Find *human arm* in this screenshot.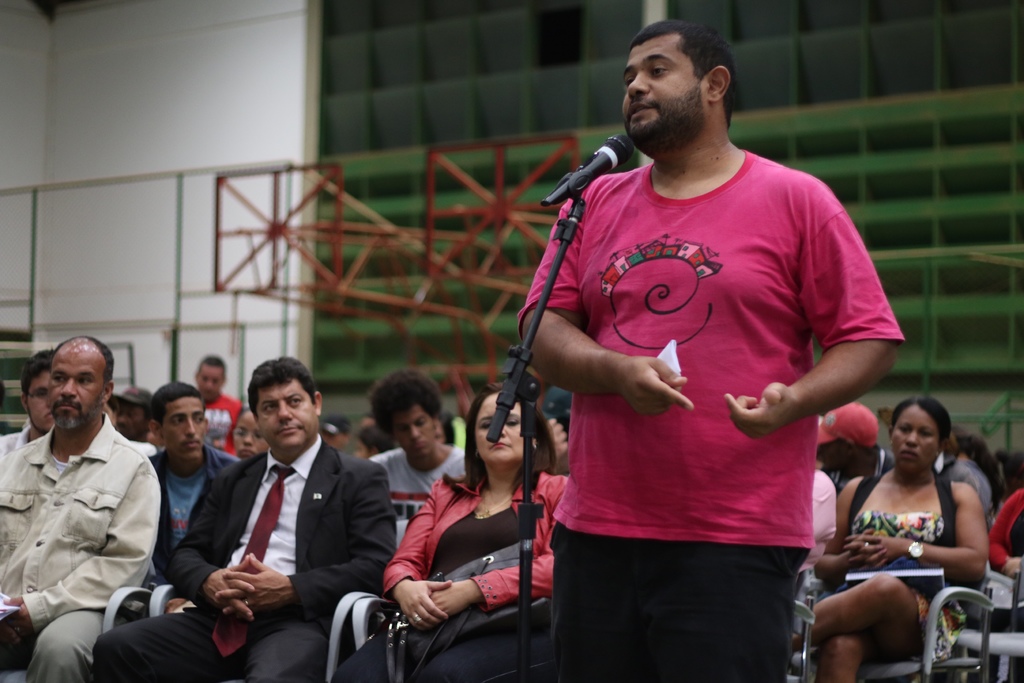
The bounding box for *human arm* is 981:483:1023:581.
